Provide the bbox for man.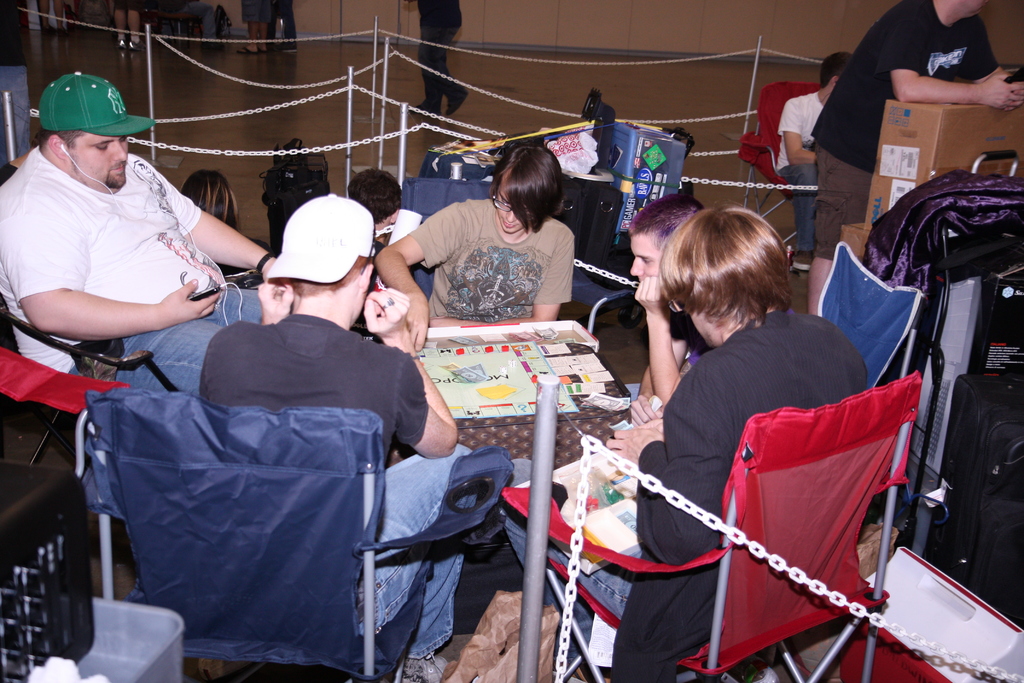
bbox=(621, 197, 714, 422).
